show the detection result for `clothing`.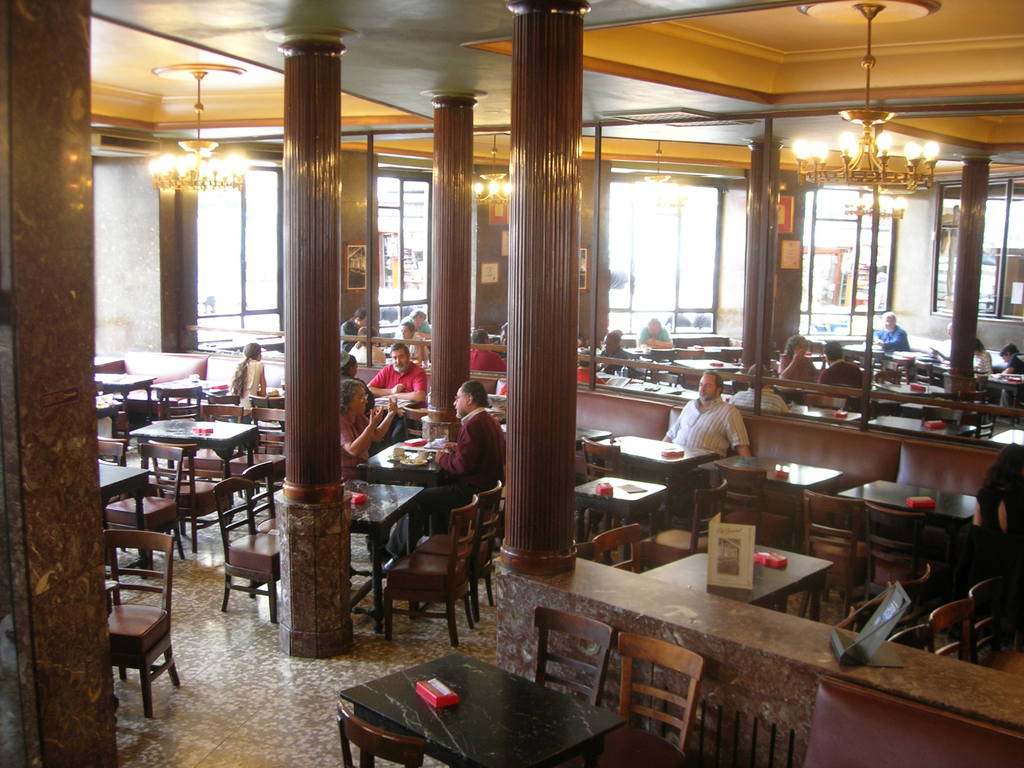
box=[341, 320, 365, 349].
